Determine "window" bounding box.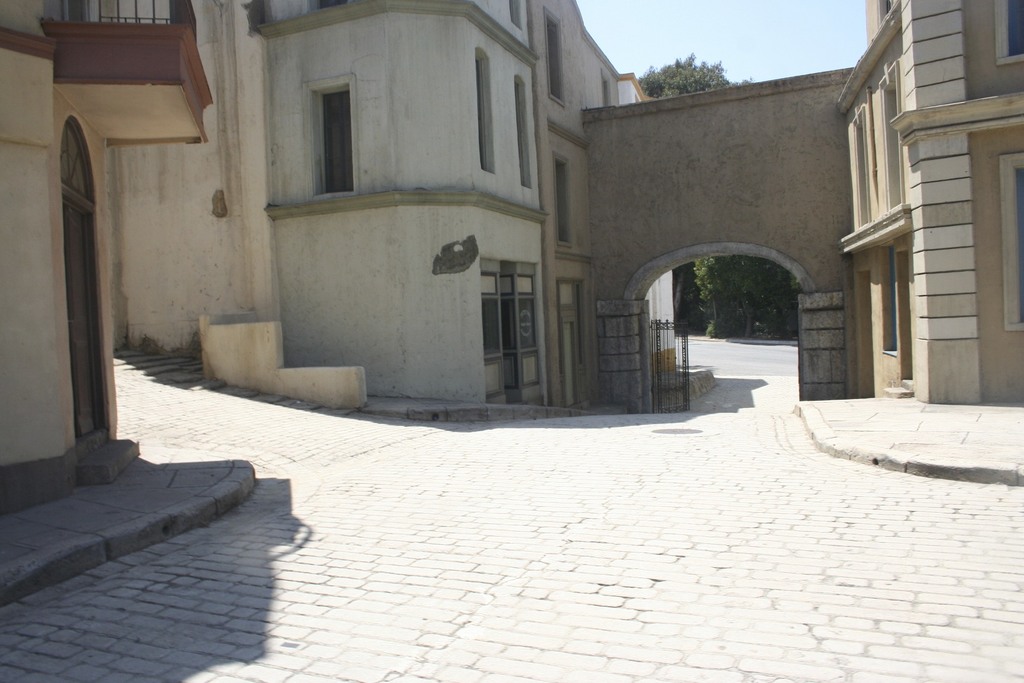
Determined: left=316, top=94, right=358, bottom=199.
